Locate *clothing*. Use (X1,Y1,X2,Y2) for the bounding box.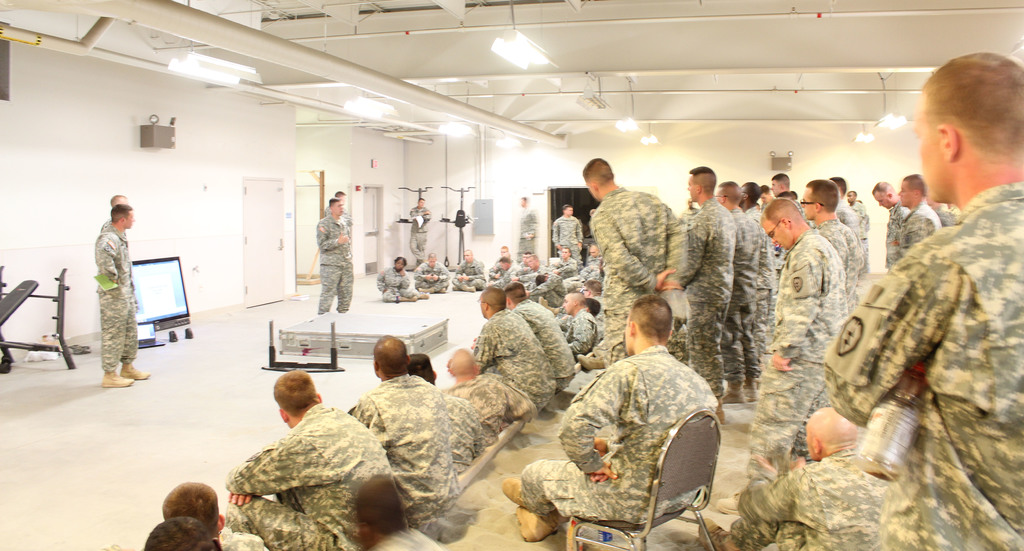
(344,377,476,532).
